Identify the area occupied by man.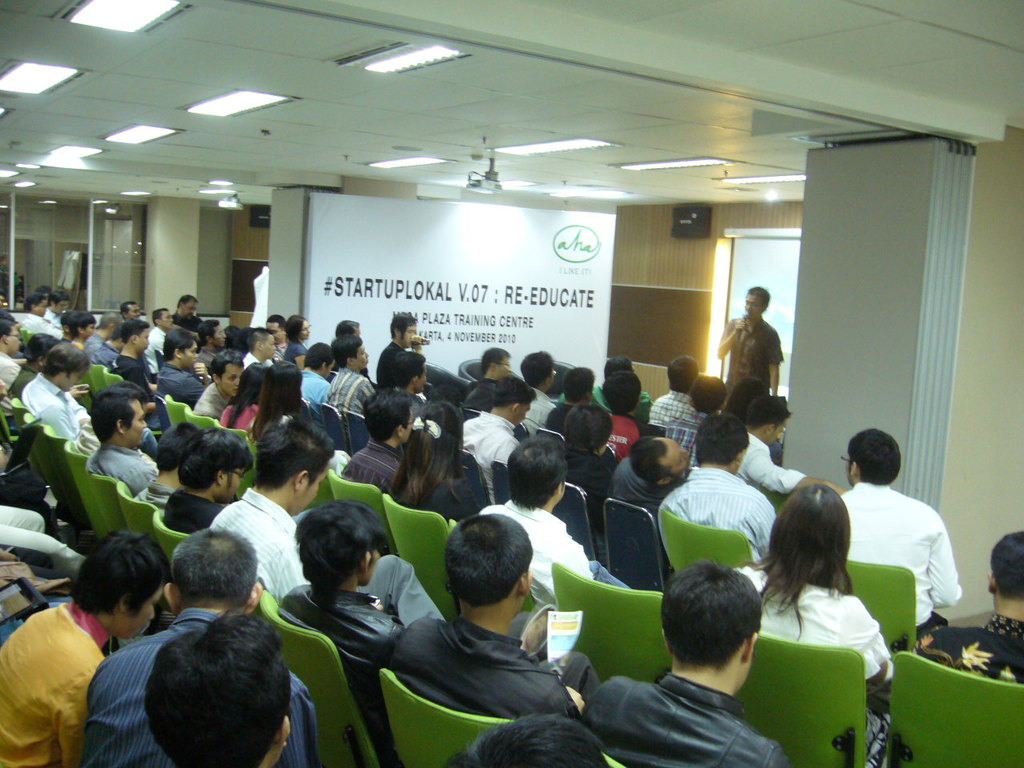
Area: 22:339:90:441.
